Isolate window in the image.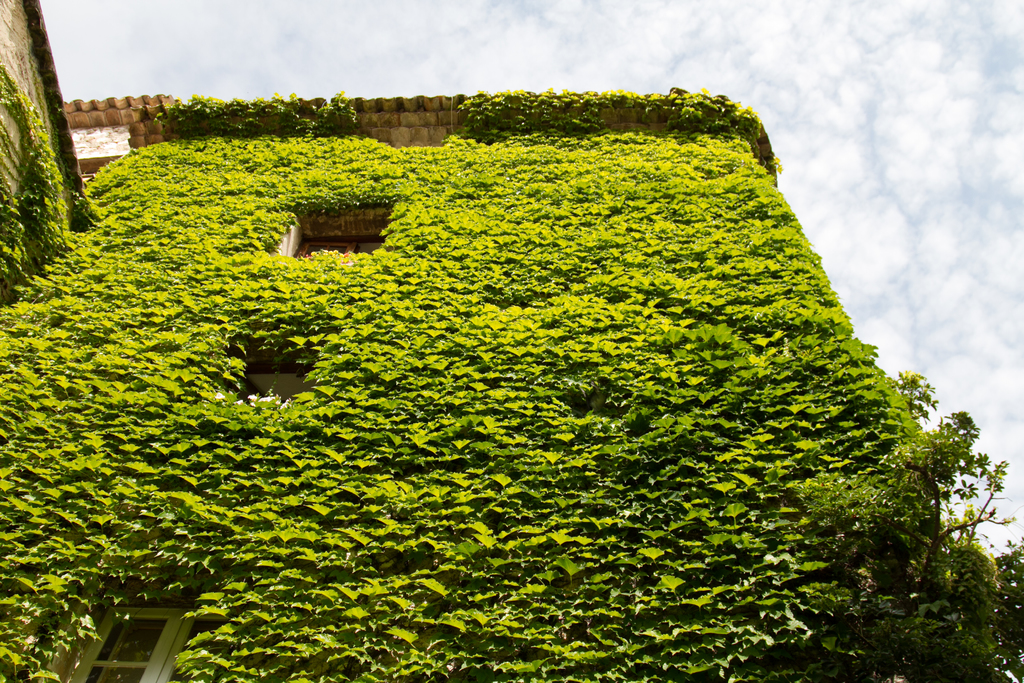
Isolated region: {"x1": 69, "y1": 608, "x2": 239, "y2": 682}.
